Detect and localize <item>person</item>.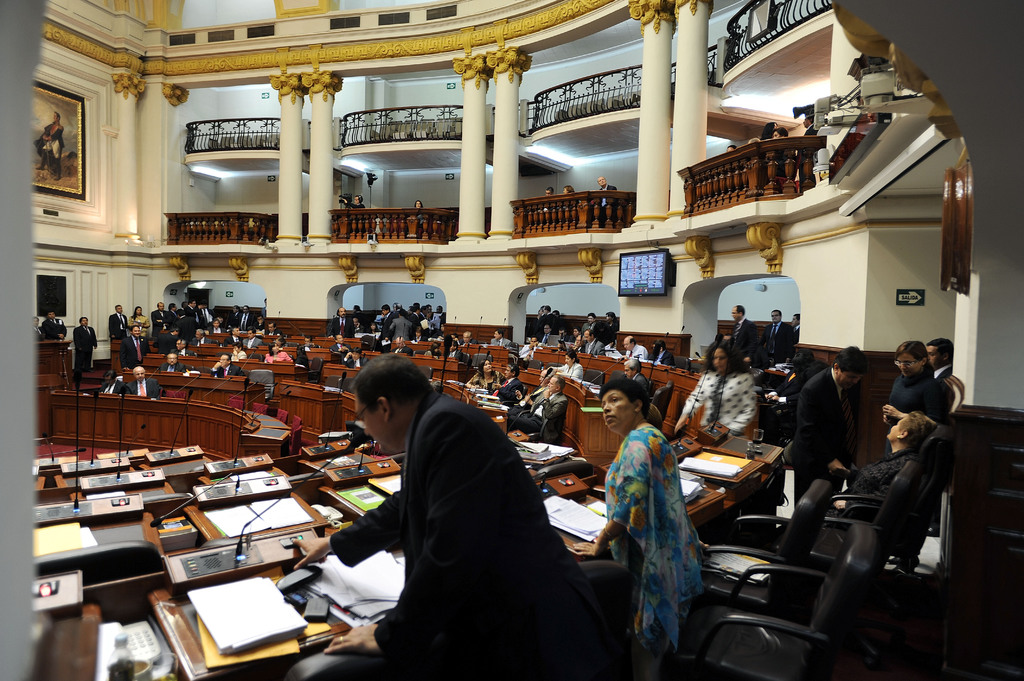
Localized at x1=675 y1=343 x2=763 y2=440.
